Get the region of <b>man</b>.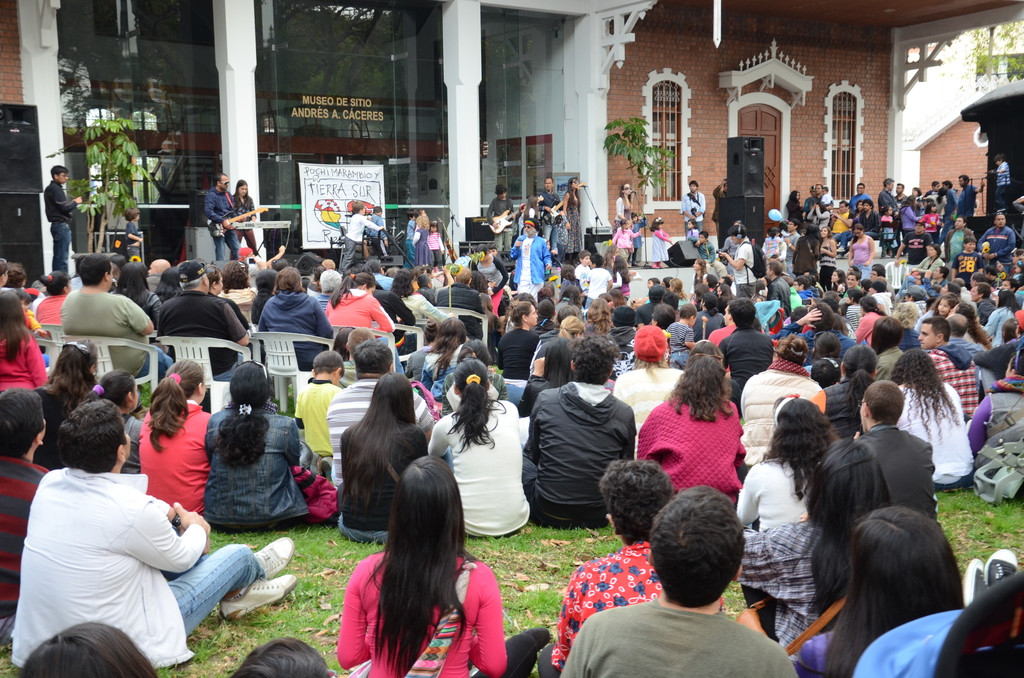
crop(332, 325, 378, 390).
